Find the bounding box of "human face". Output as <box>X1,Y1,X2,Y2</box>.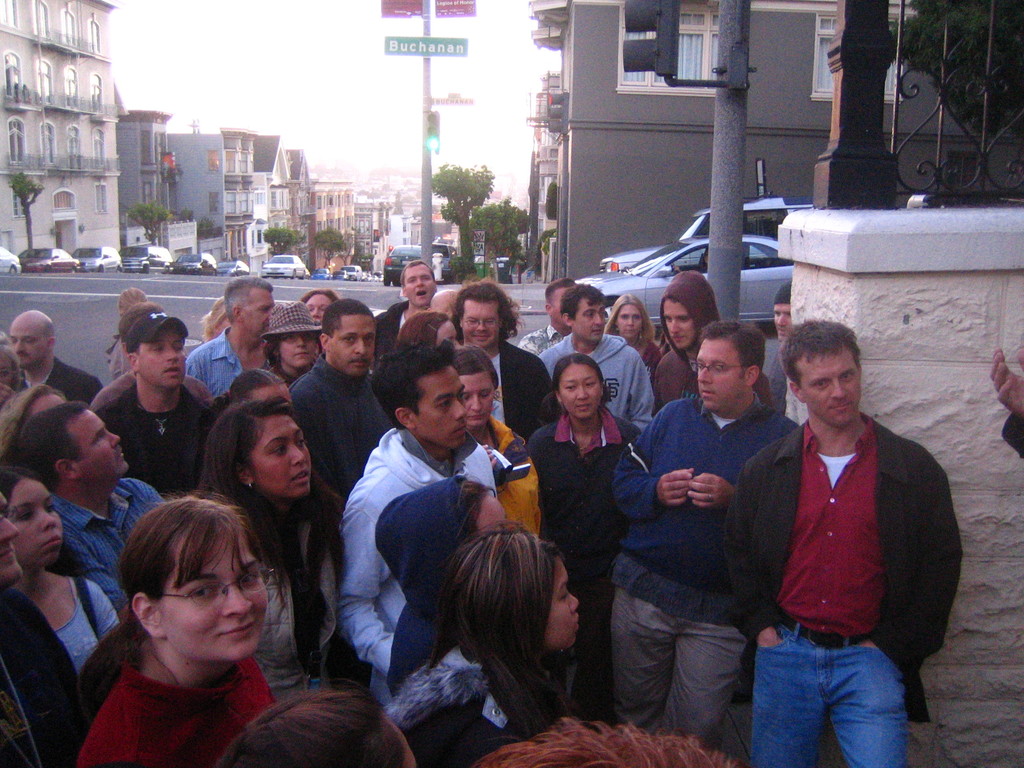
<box>461,300,499,346</box>.
